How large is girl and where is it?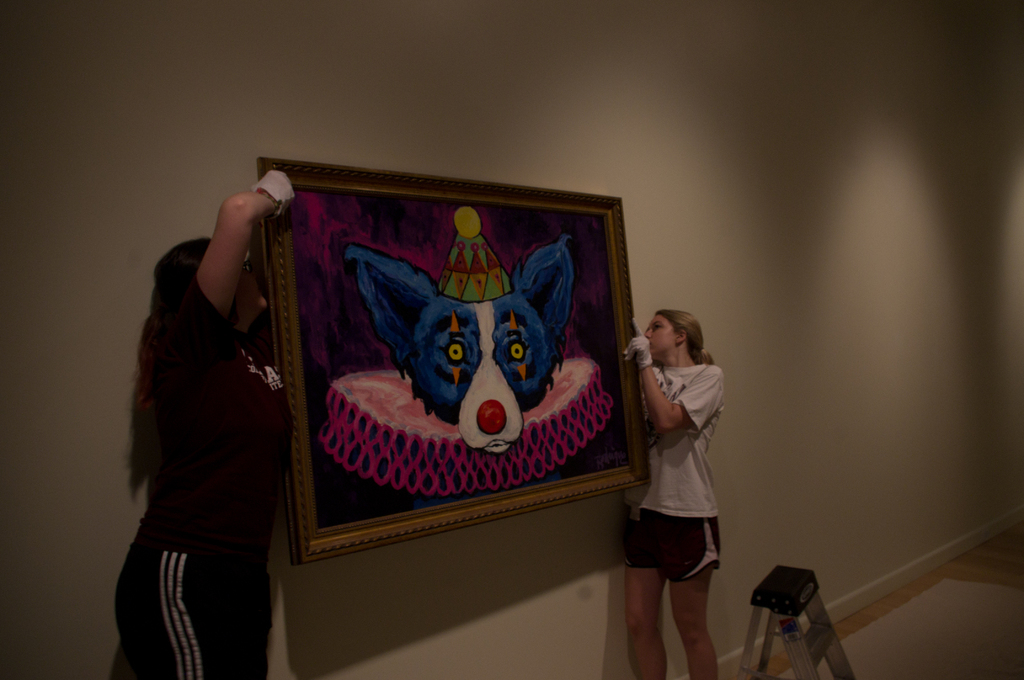
Bounding box: (620, 308, 724, 679).
